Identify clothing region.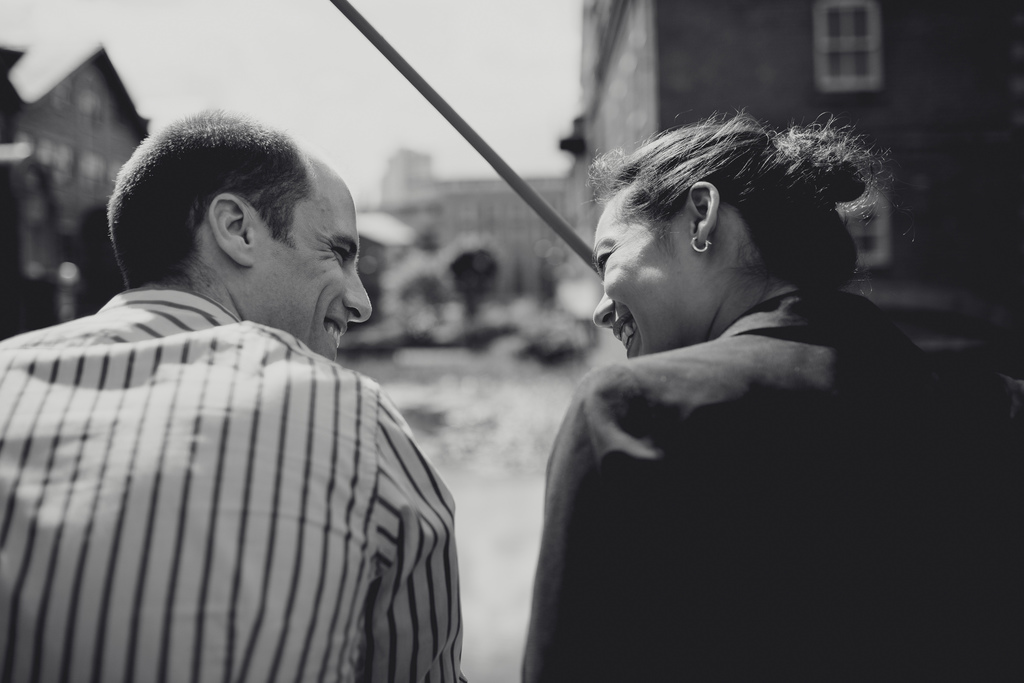
Region: bbox=(13, 235, 473, 682).
